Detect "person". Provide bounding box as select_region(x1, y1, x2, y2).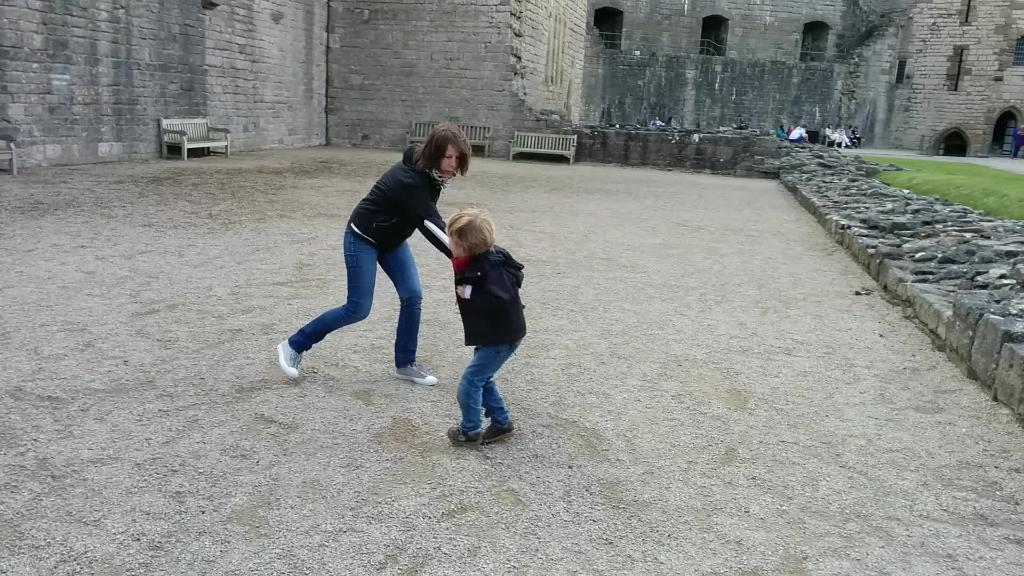
select_region(274, 119, 474, 387).
